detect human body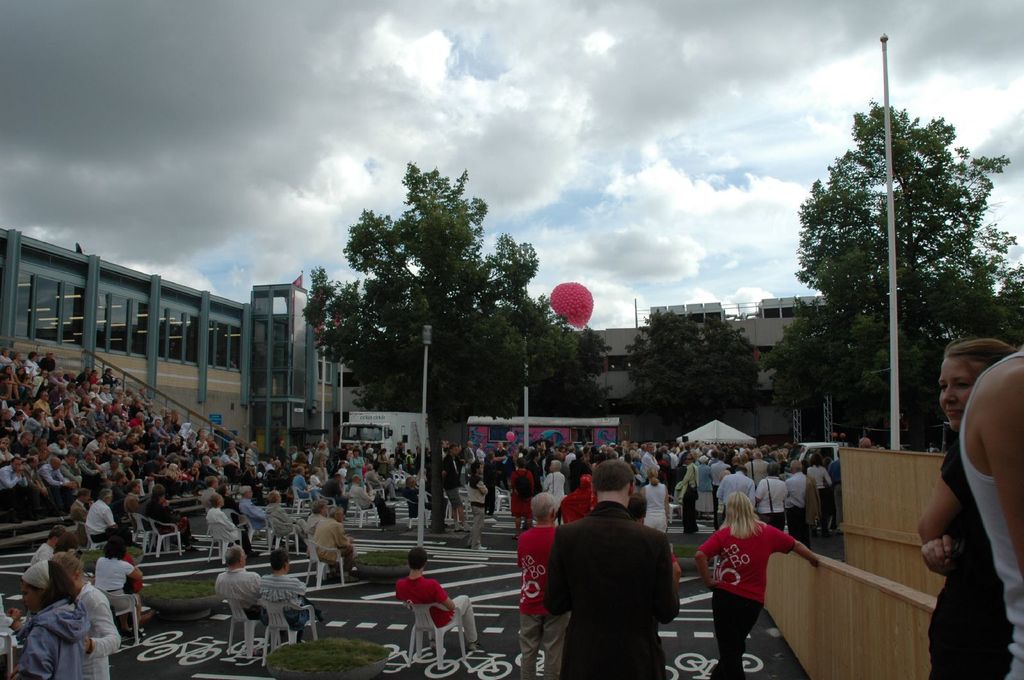
bbox=(268, 489, 308, 548)
